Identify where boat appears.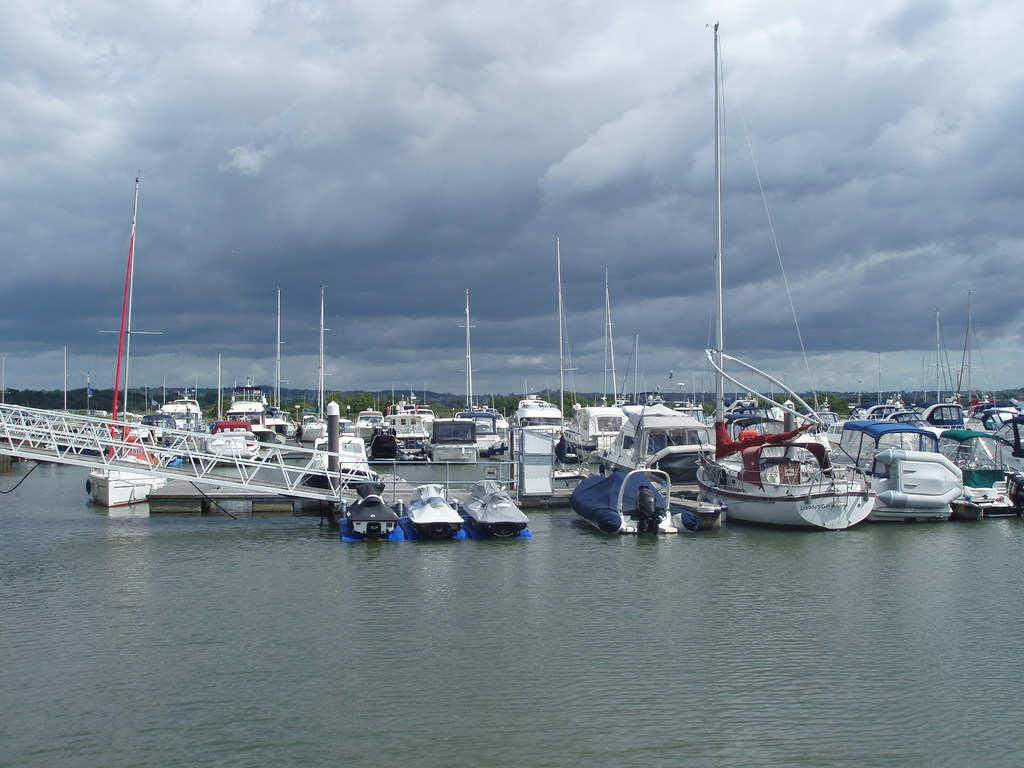
Appears at 828:415:970:524.
